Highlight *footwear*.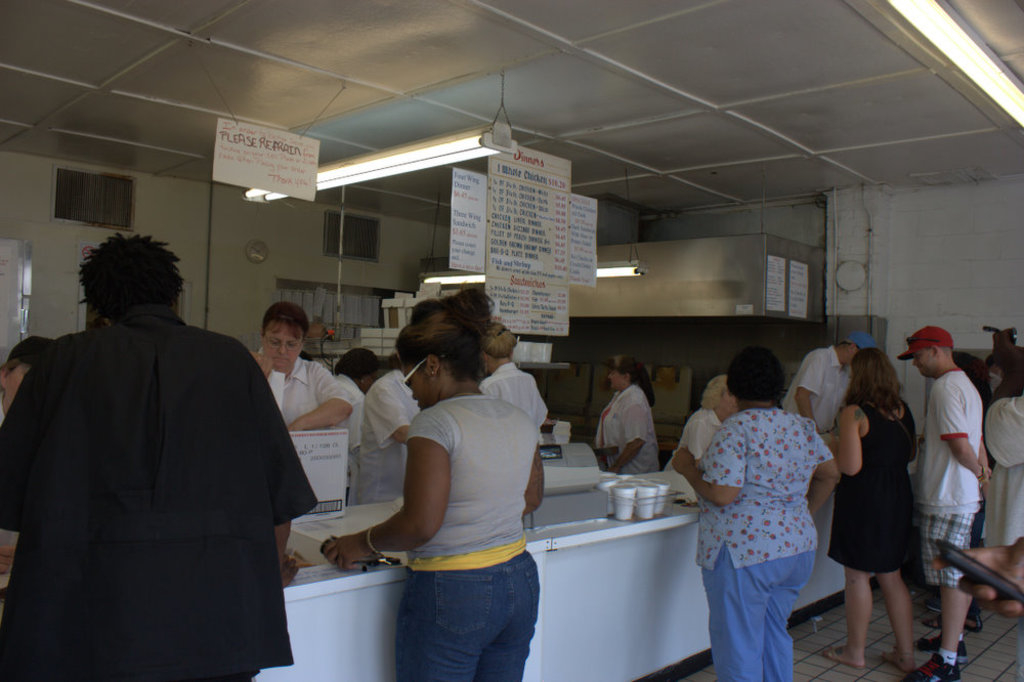
Highlighted region: 900 651 959 681.
